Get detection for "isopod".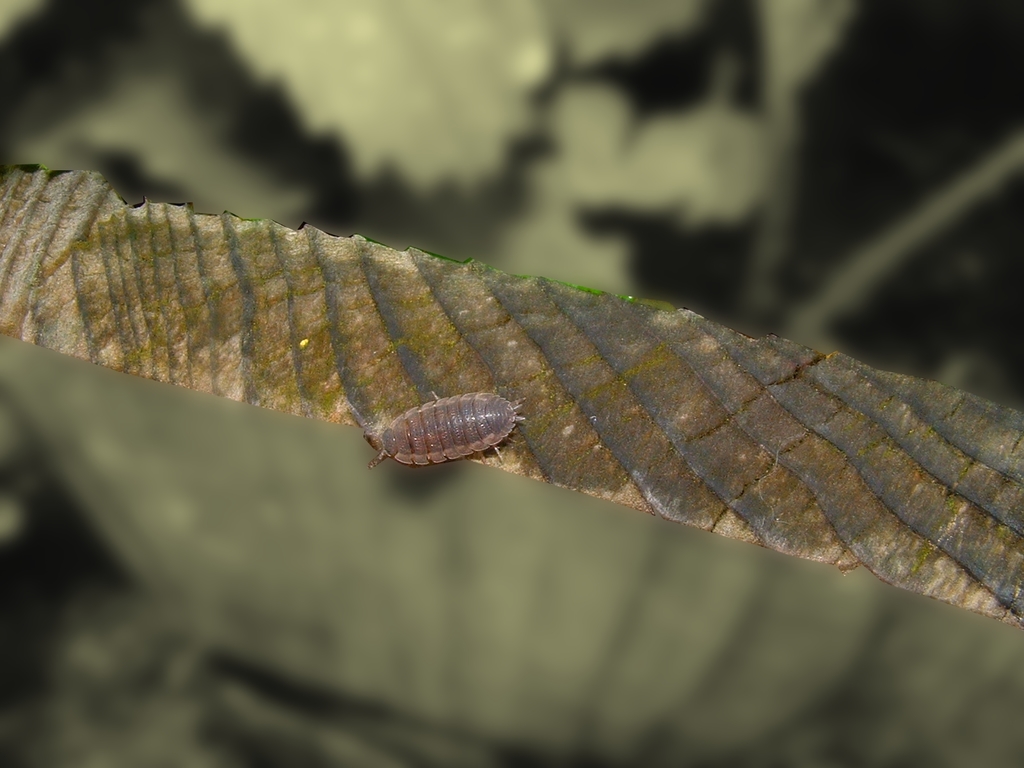
Detection: x1=365 y1=381 x2=526 y2=461.
